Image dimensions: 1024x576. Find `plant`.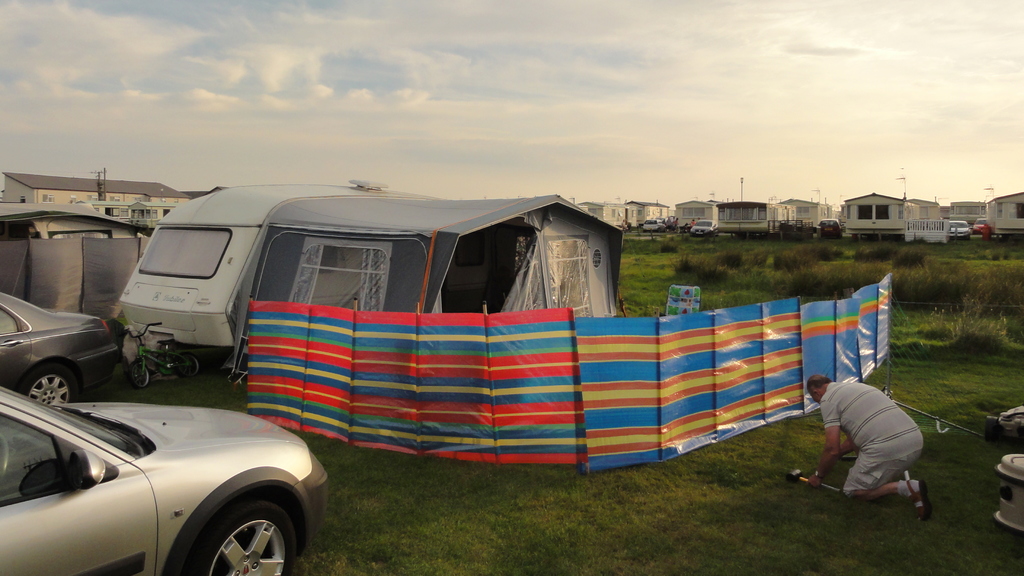
crop(669, 242, 746, 283).
